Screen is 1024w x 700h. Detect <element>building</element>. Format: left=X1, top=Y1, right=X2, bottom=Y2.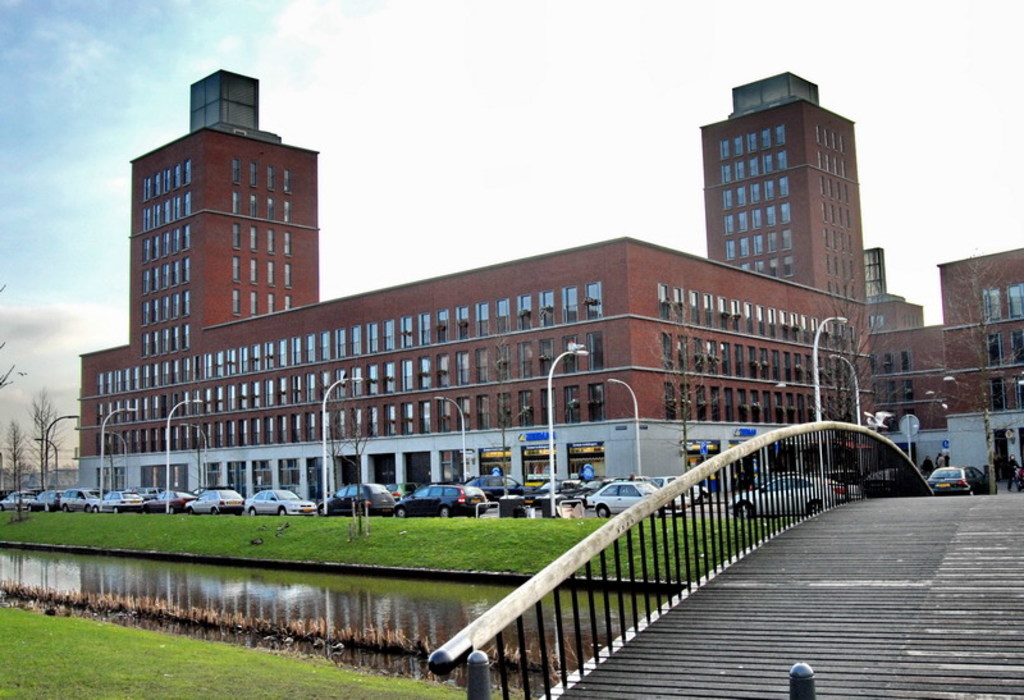
left=858, top=244, right=923, bottom=337.
